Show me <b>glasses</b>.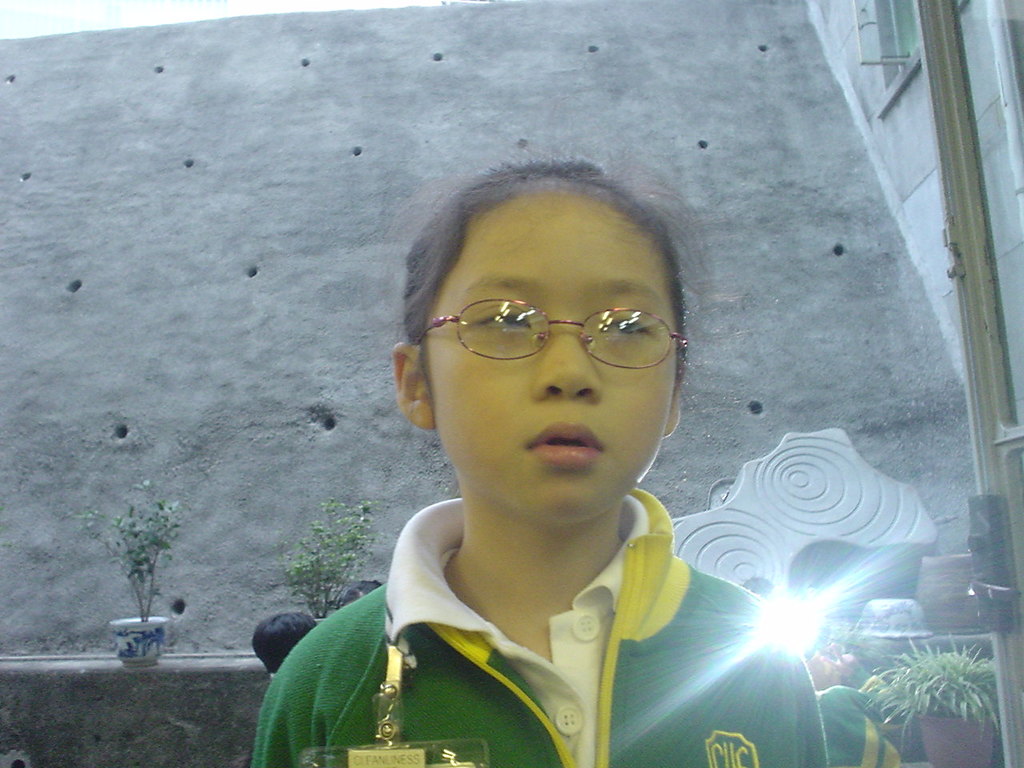
<b>glasses</b> is here: [423,288,685,385].
